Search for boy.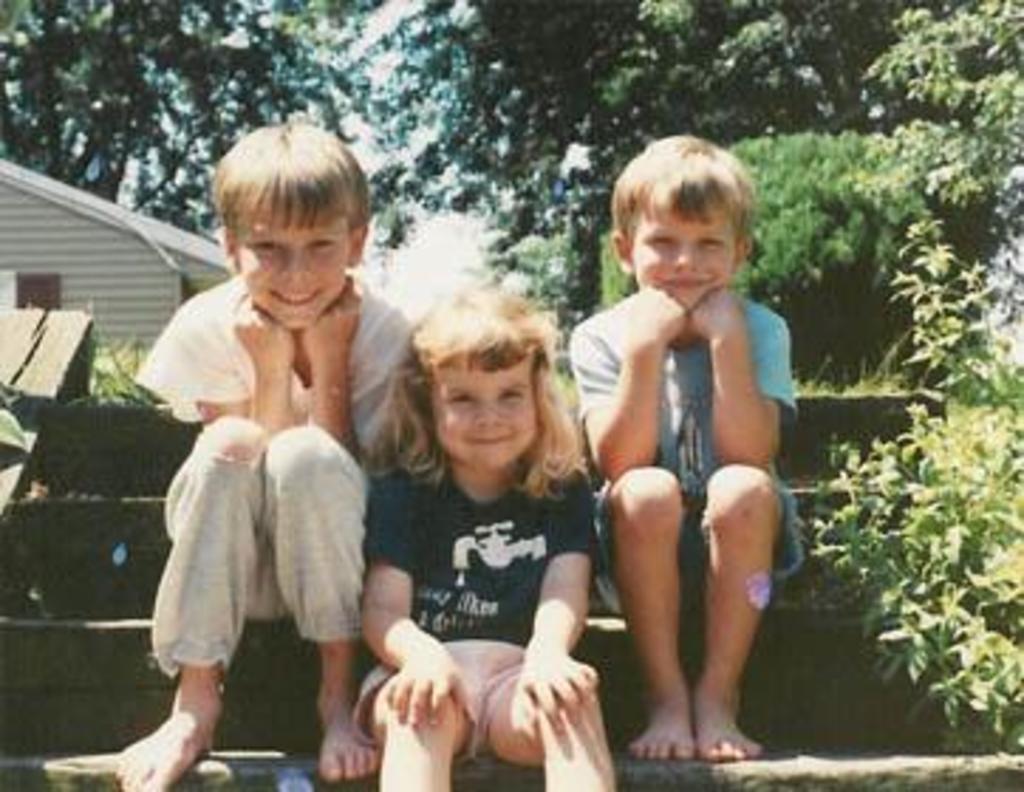
Found at (110,119,419,789).
